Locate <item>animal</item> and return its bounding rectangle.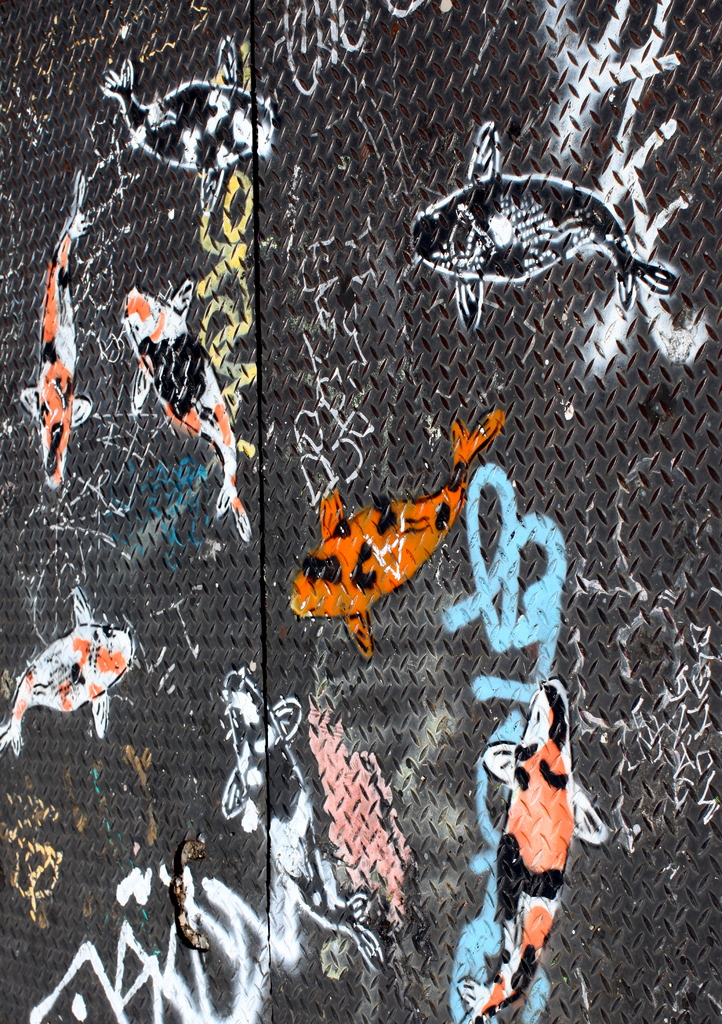
475,685,607,1023.
